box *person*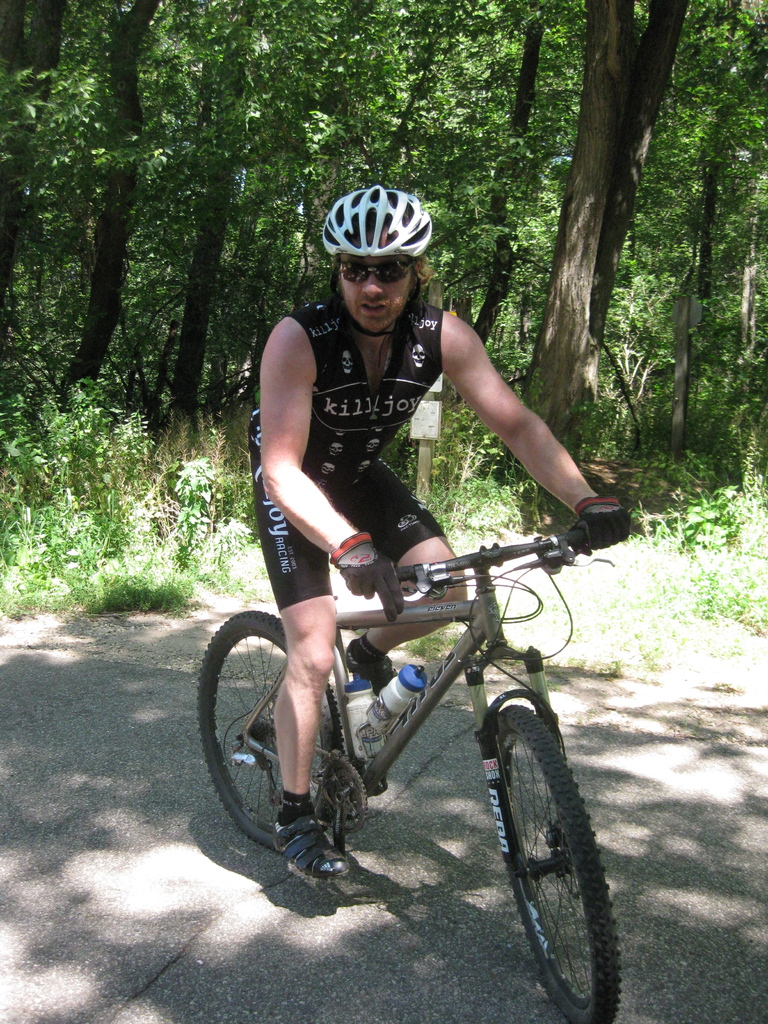
246,187,638,890
